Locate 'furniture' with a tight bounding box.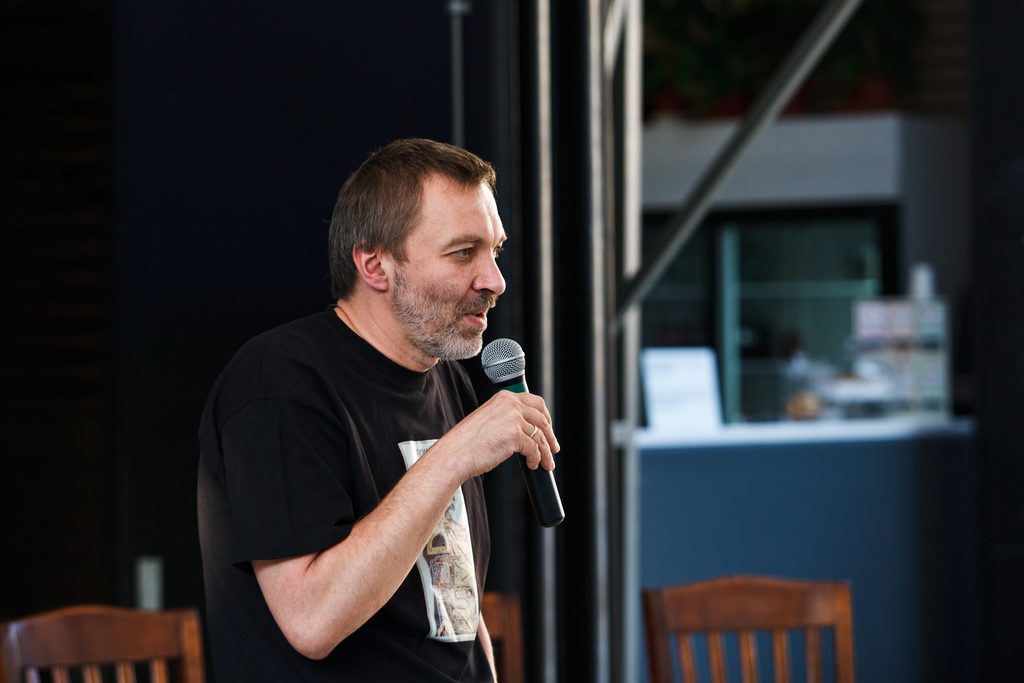
{"left": 649, "top": 571, "right": 850, "bottom": 682}.
